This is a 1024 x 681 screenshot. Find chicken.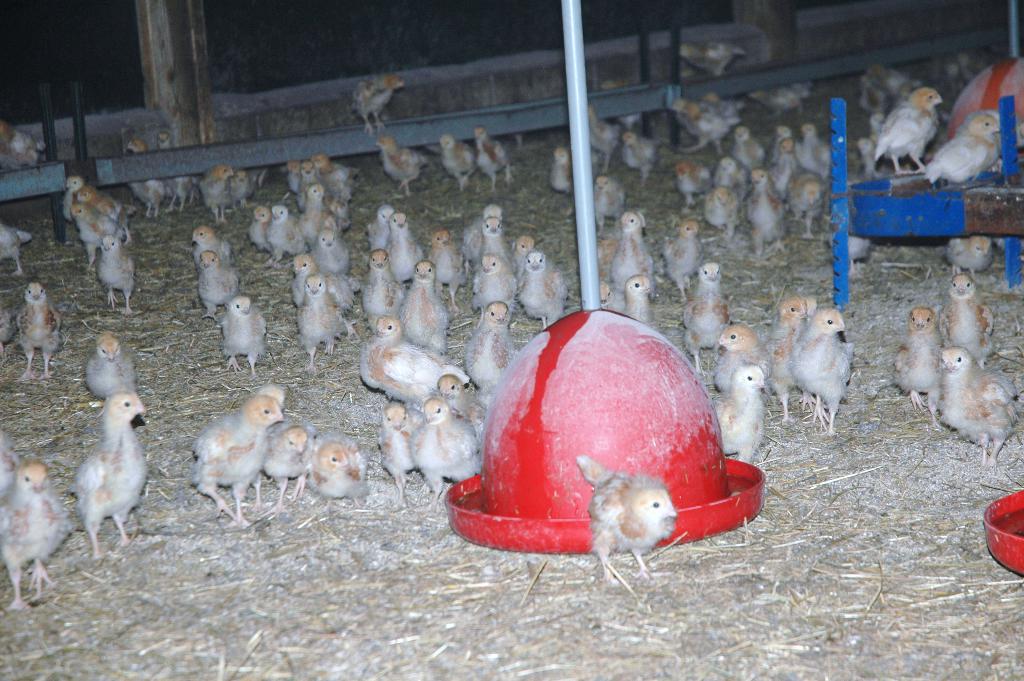
Bounding box: bbox(621, 132, 654, 180).
